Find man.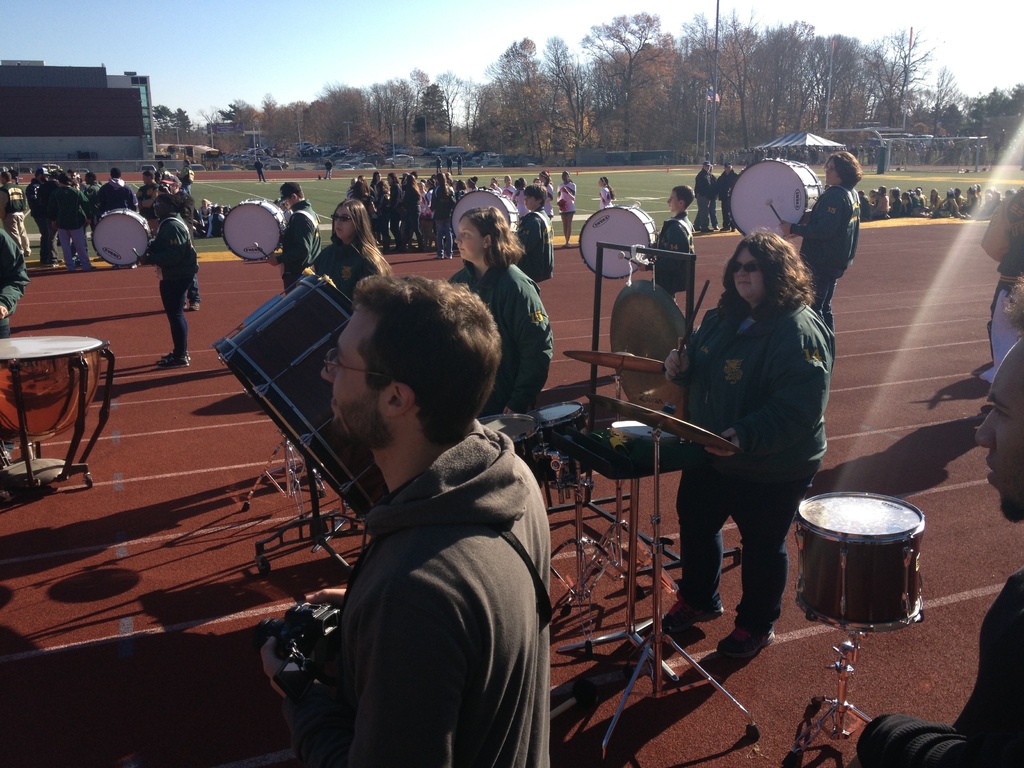
BBox(628, 177, 702, 308).
